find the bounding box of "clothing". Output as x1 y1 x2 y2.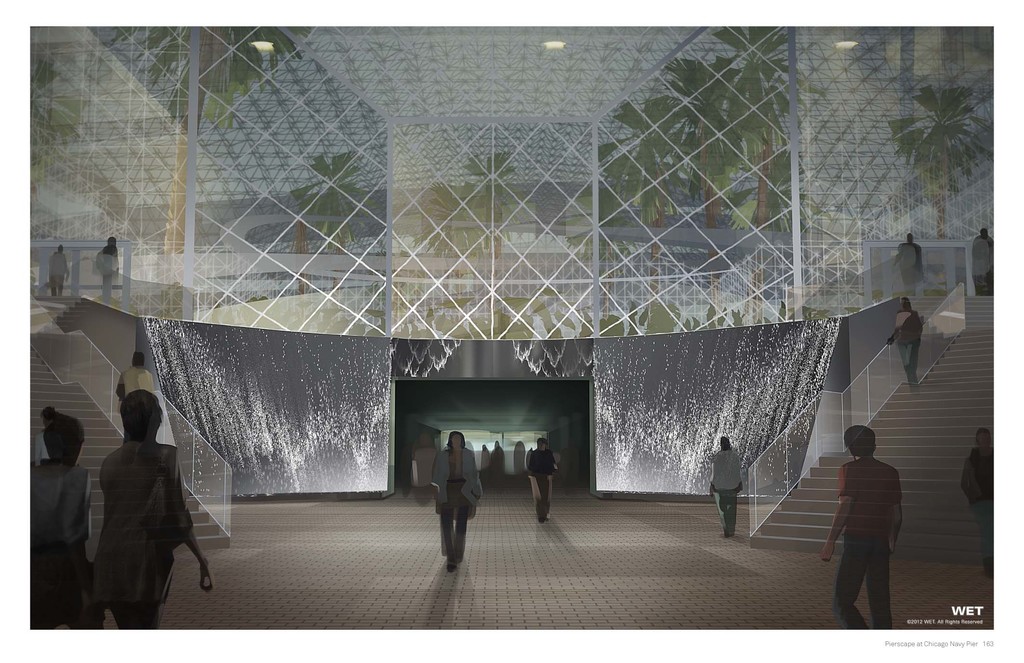
890 309 924 386.
